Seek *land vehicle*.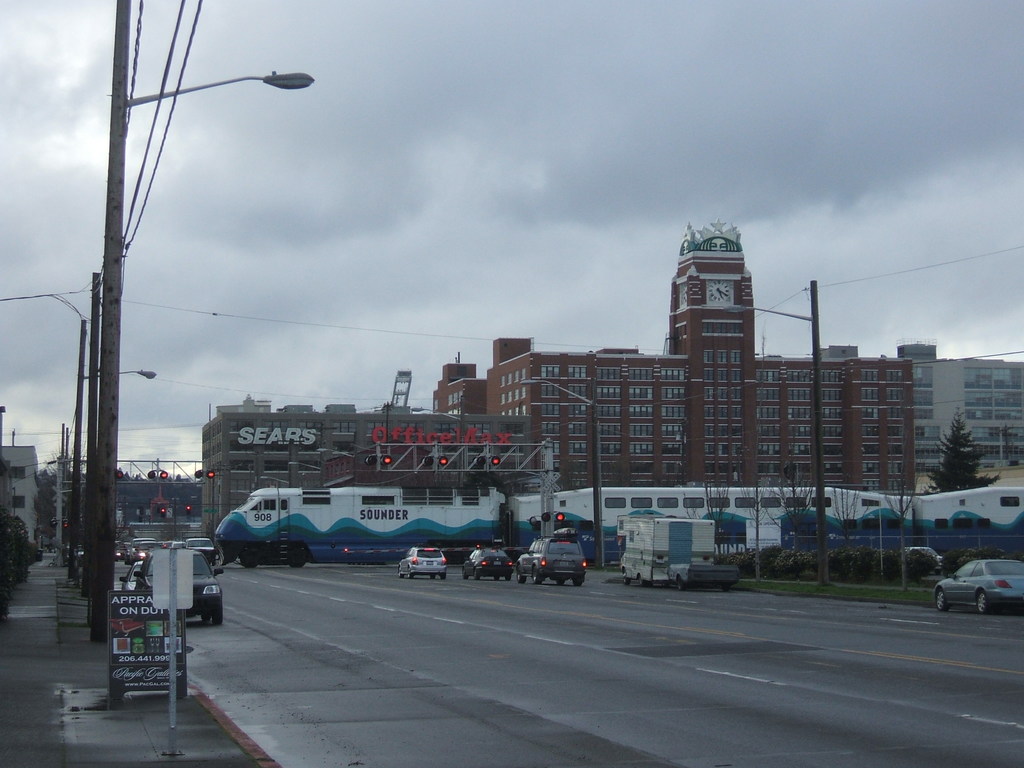
[x1=123, y1=568, x2=136, y2=591].
